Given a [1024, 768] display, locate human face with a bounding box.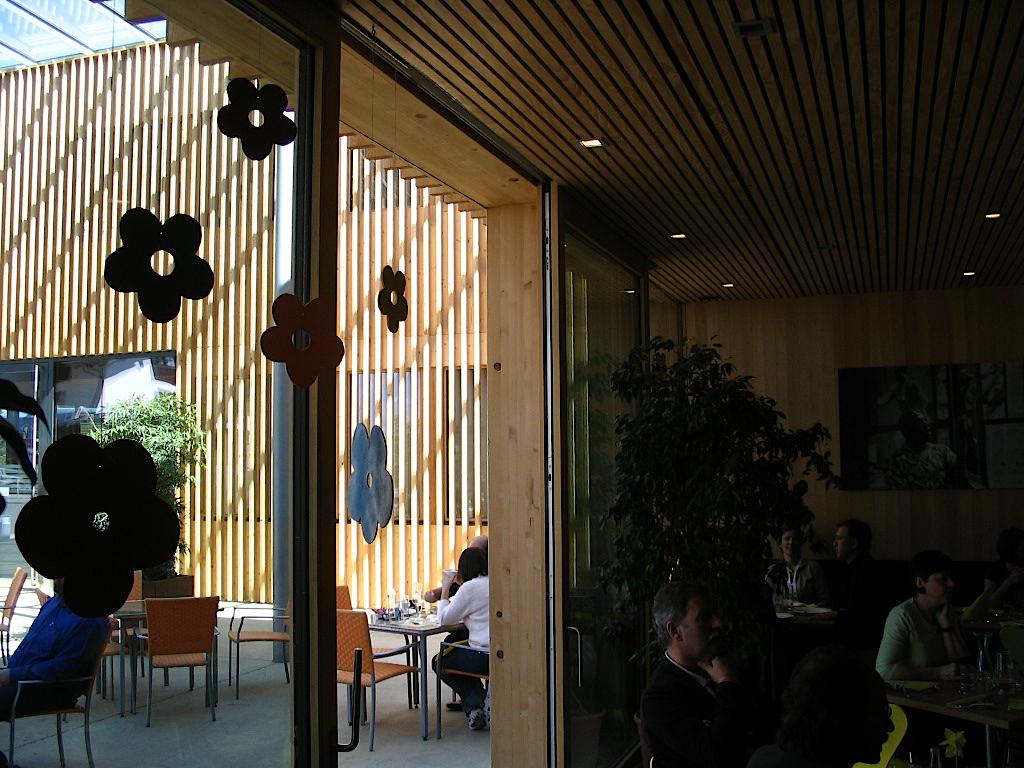
Located: {"x1": 780, "y1": 535, "x2": 799, "y2": 559}.
